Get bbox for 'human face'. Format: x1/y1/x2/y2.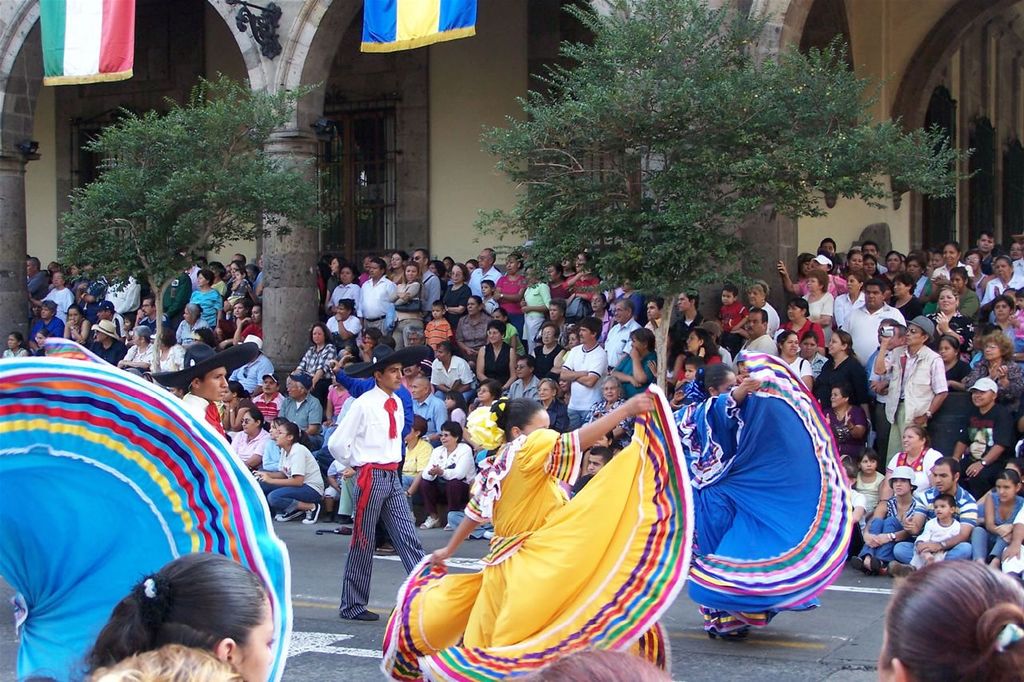
939/289/955/310.
